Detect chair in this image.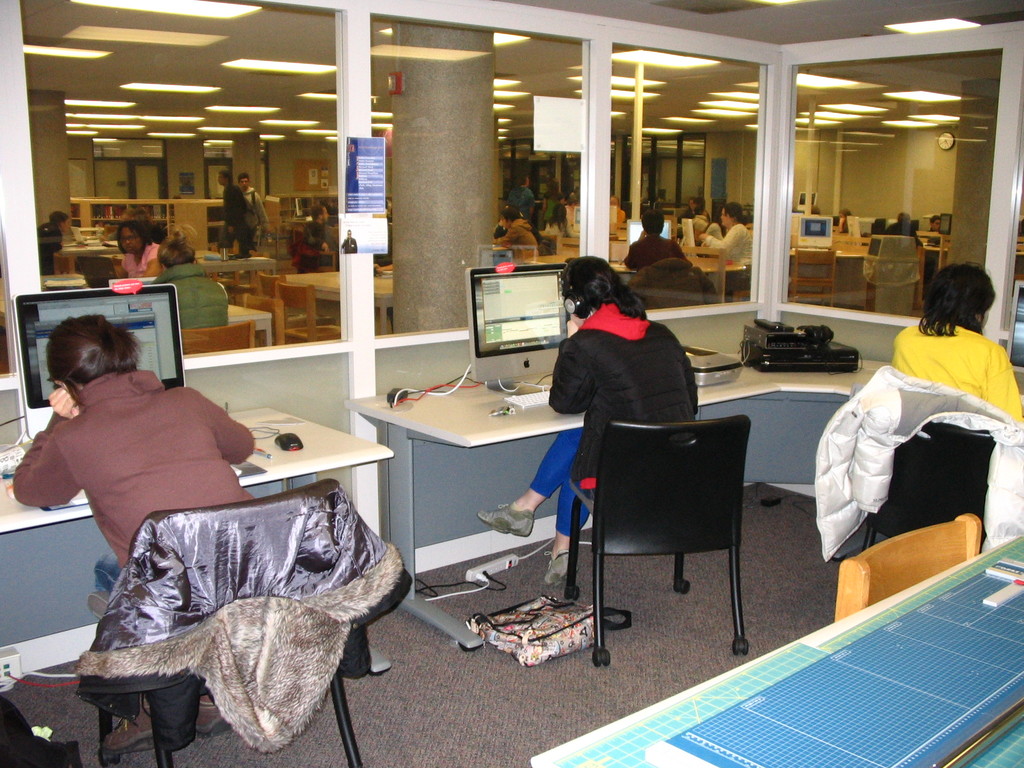
Detection: locate(243, 295, 285, 342).
